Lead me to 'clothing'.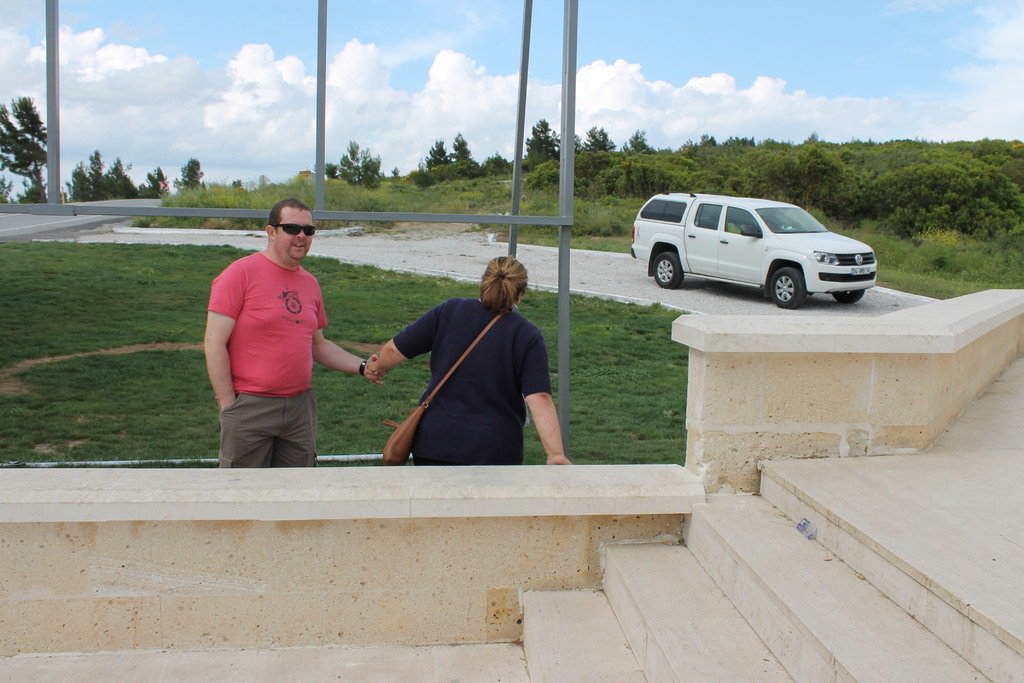
Lead to [x1=384, y1=299, x2=557, y2=470].
